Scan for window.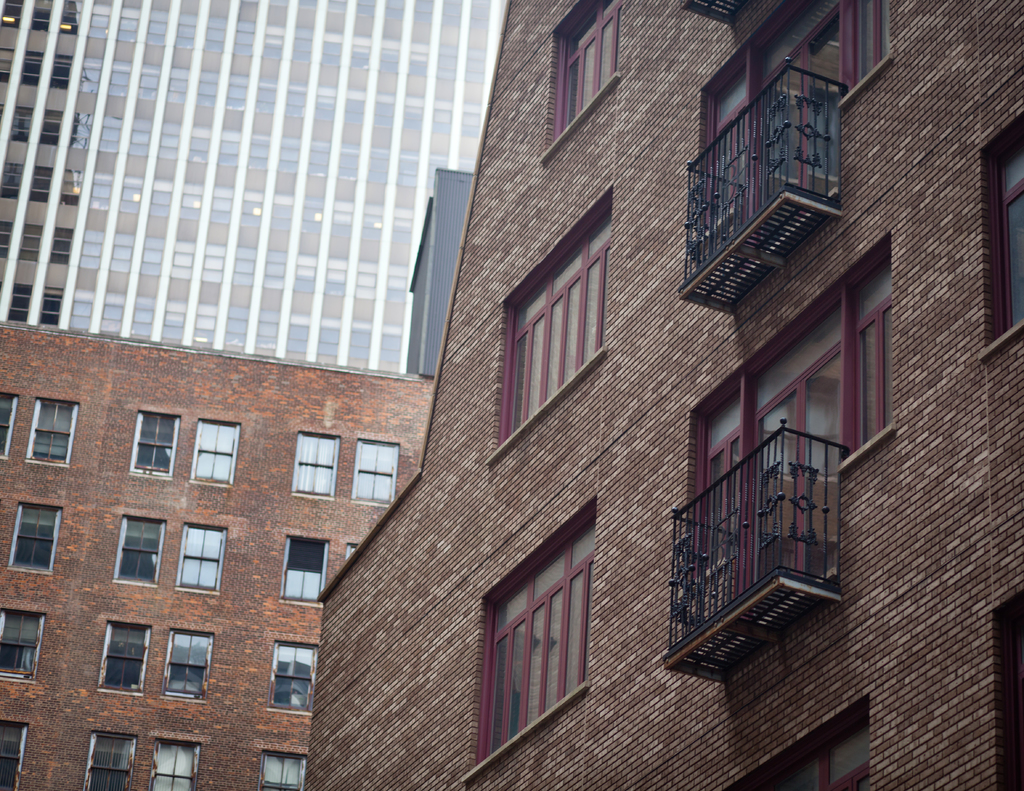
Scan result: locate(982, 105, 1023, 362).
